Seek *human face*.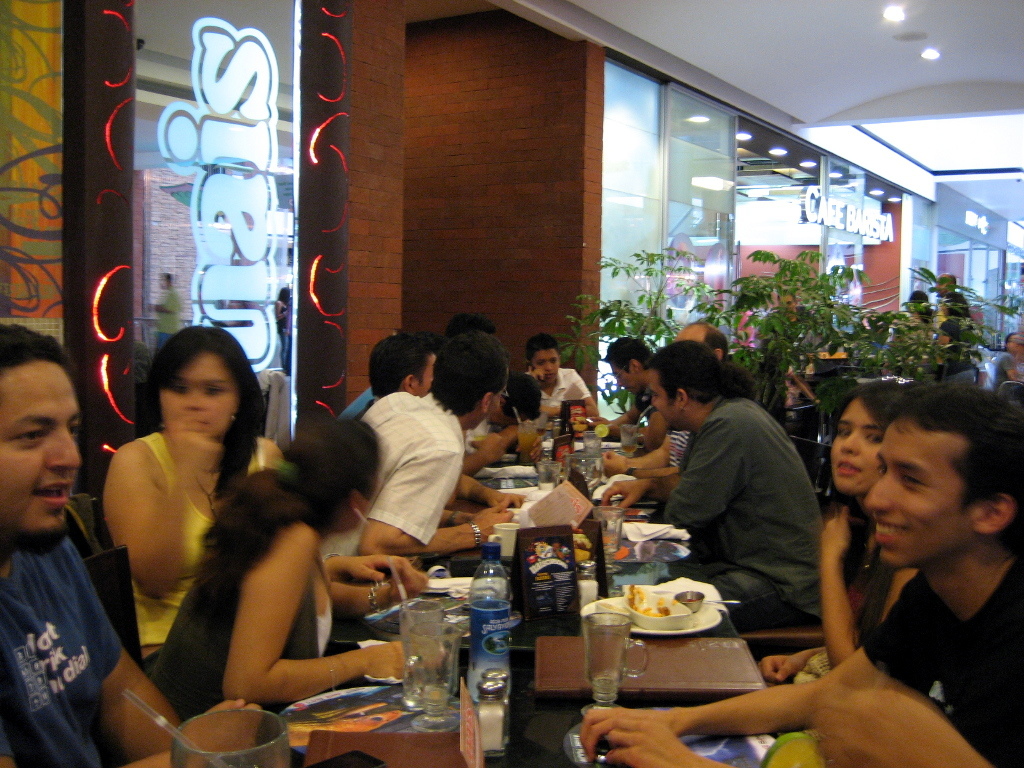
x1=670 y1=319 x2=709 y2=341.
